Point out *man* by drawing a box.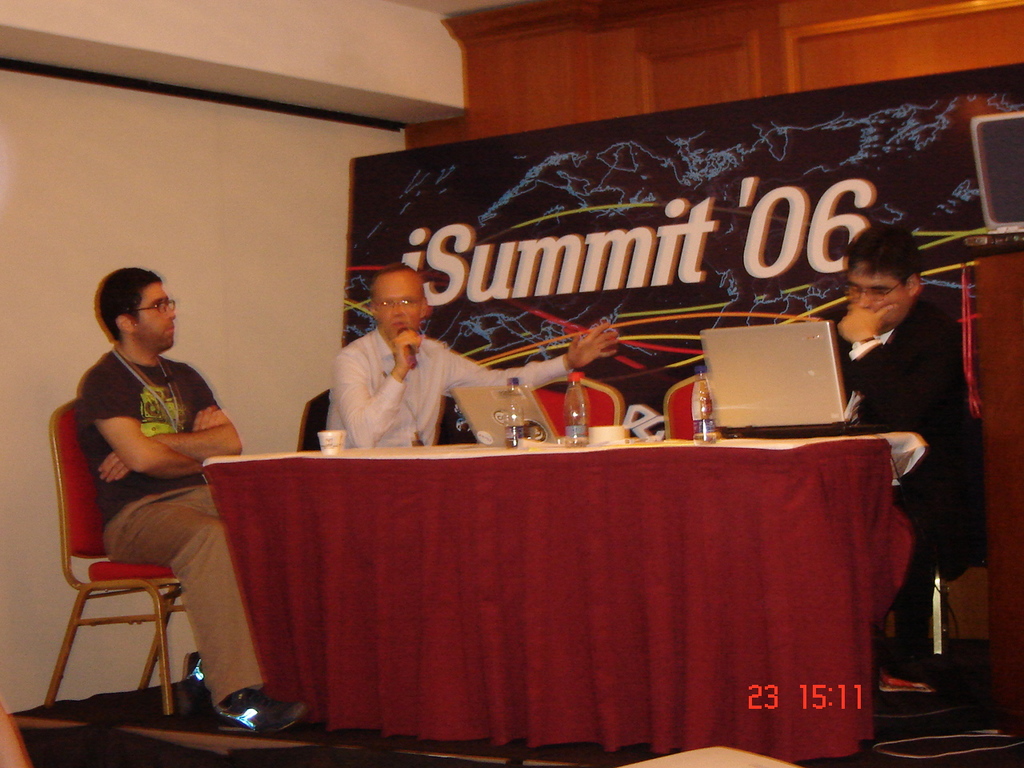
74:266:305:738.
